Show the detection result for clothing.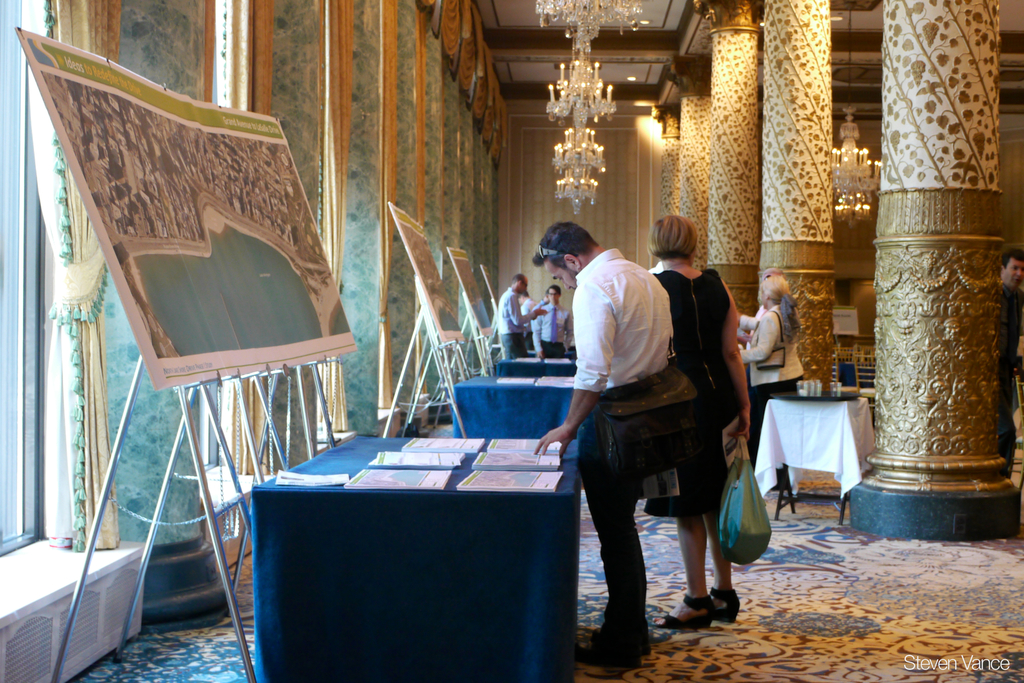
bbox=(999, 284, 1023, 477).
